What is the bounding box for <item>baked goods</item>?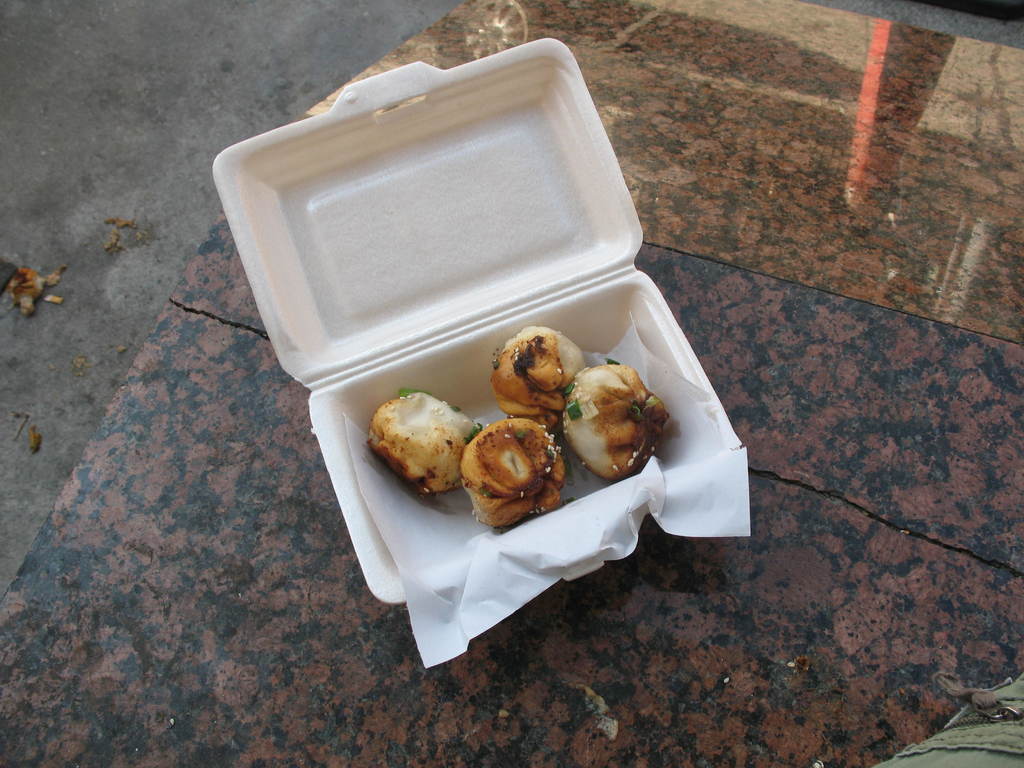
bbox(458, 413, 570, 531).
